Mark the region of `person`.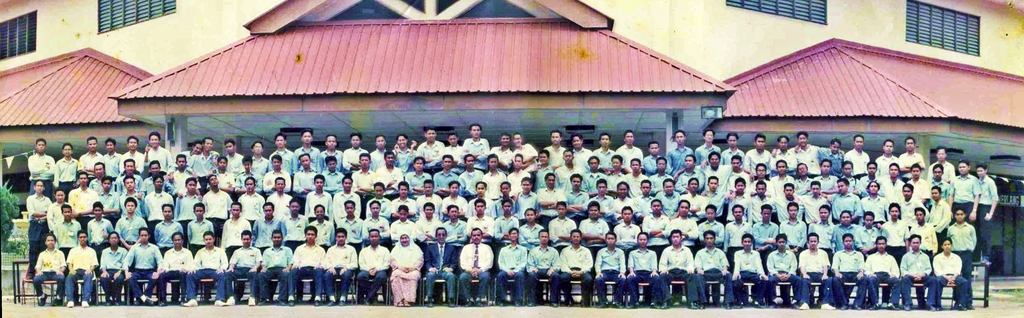
Region: (left=376, top=154, right=399, bottom=195).
